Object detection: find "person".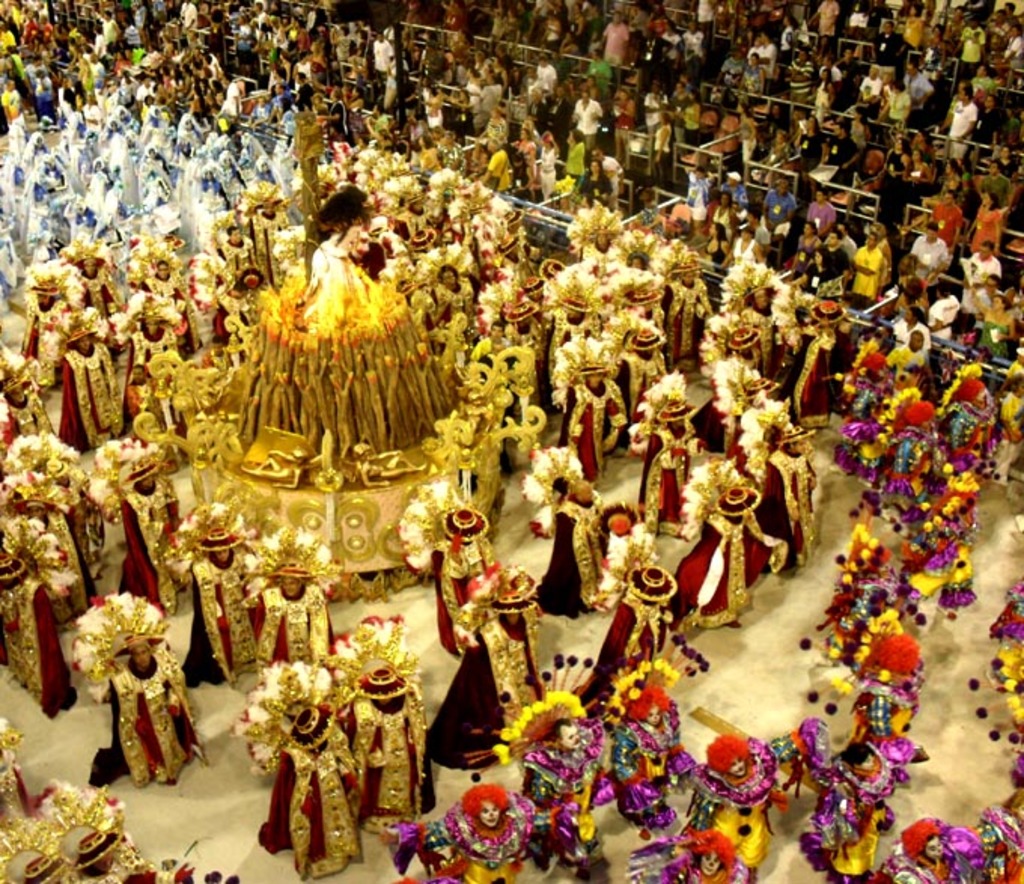
box=[434, 270, 474, 318].
